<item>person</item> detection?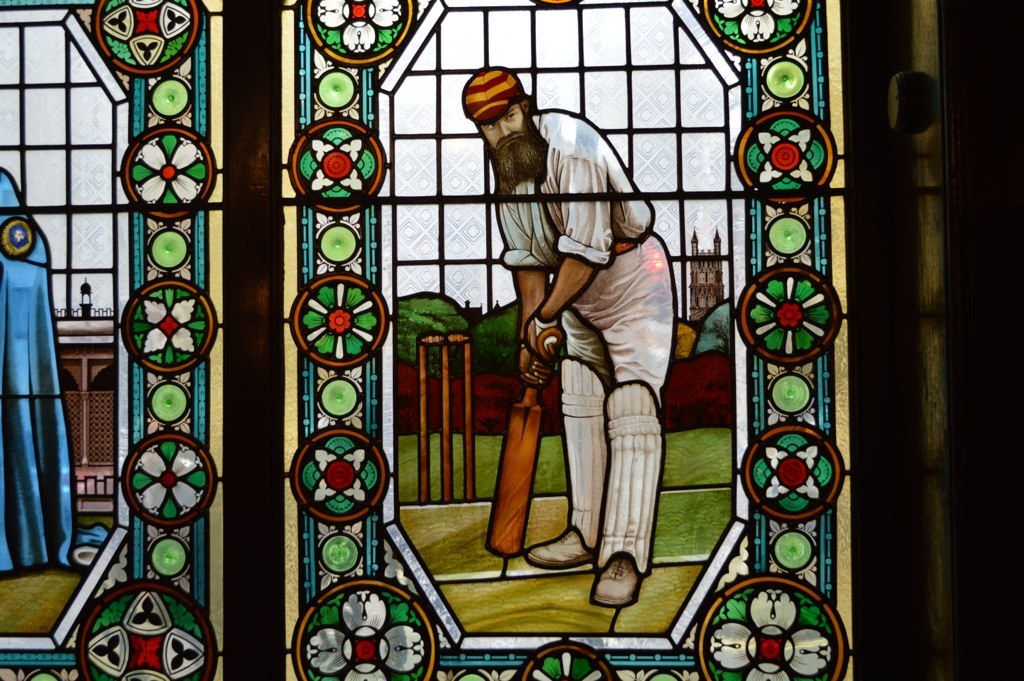
[460,58,677,606]
